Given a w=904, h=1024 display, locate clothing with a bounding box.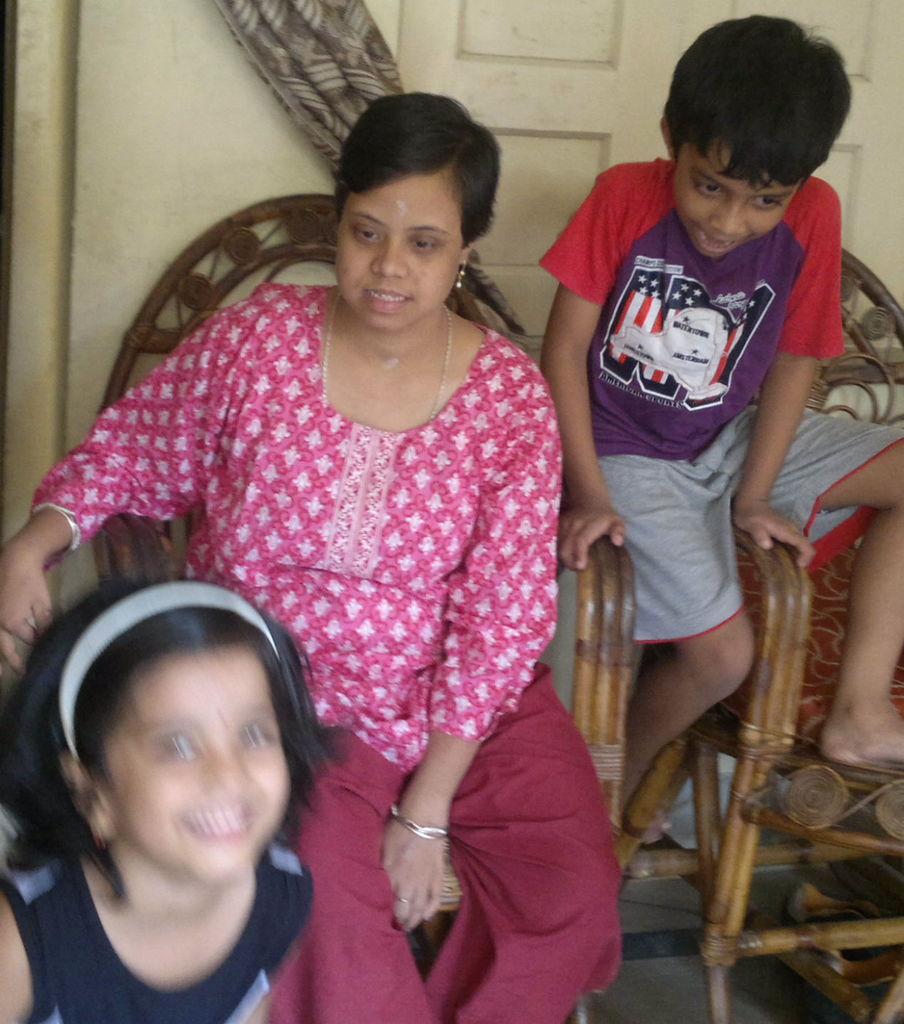
Located: select_region(0, 841, 319, 1023).
